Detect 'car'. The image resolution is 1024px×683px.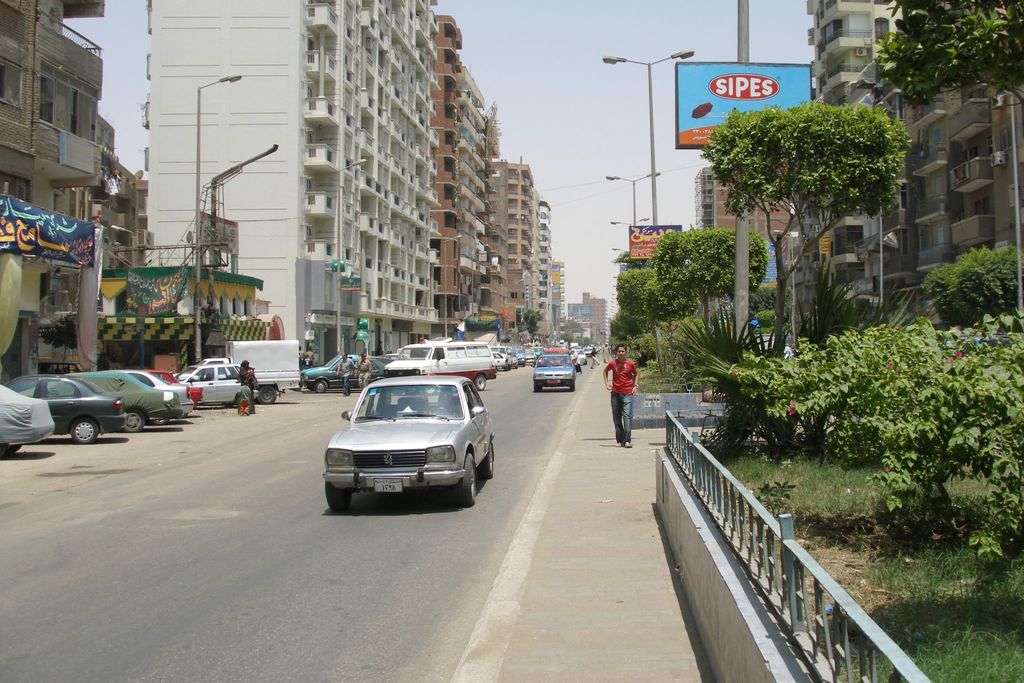
region(533, 352, 580, 393).
